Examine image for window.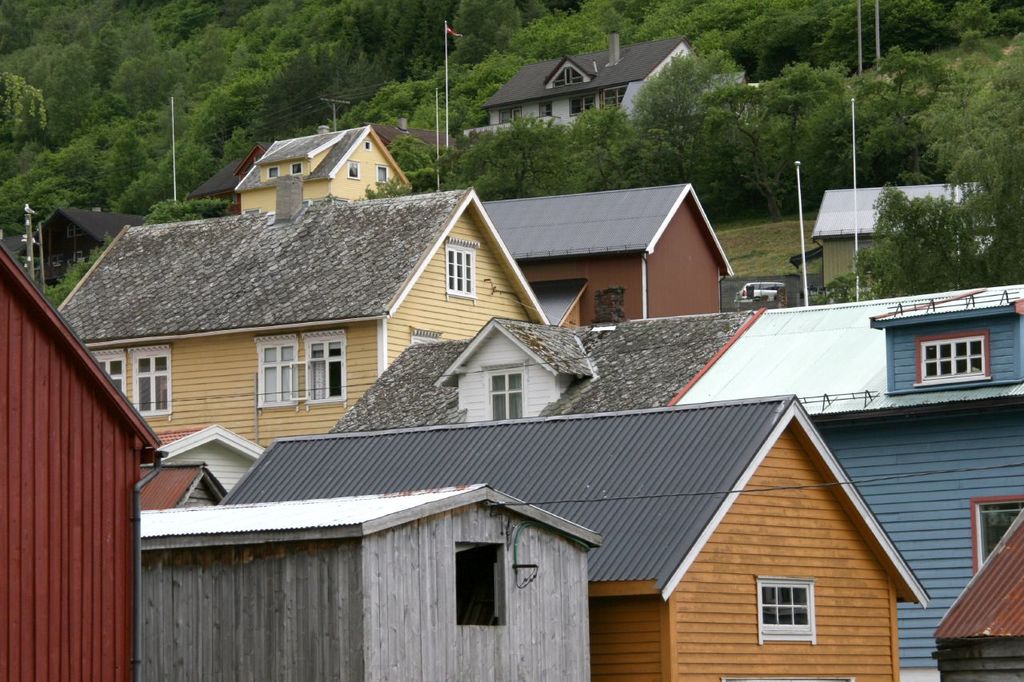
Examination result: [x1=359, y1=141, x2=371, y2=153].
